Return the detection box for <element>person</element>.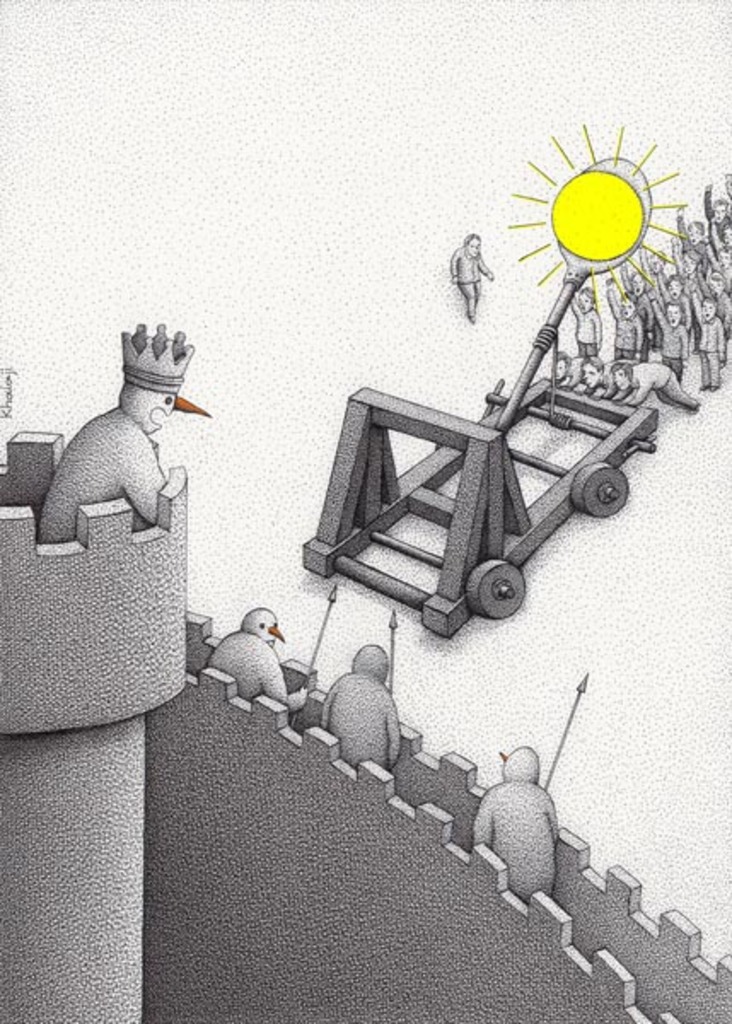
pyautogui.locateOnScreen(38, 314, 212, 544).
